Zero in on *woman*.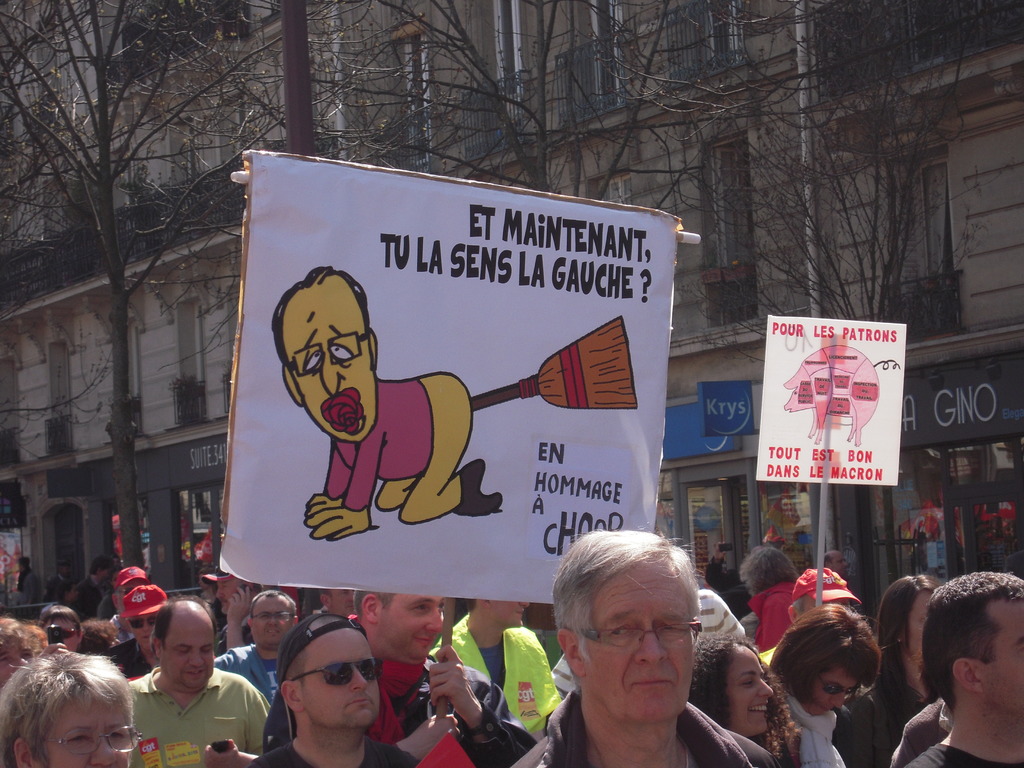
Zeroed in: rect(837, 564, 951, 767).
